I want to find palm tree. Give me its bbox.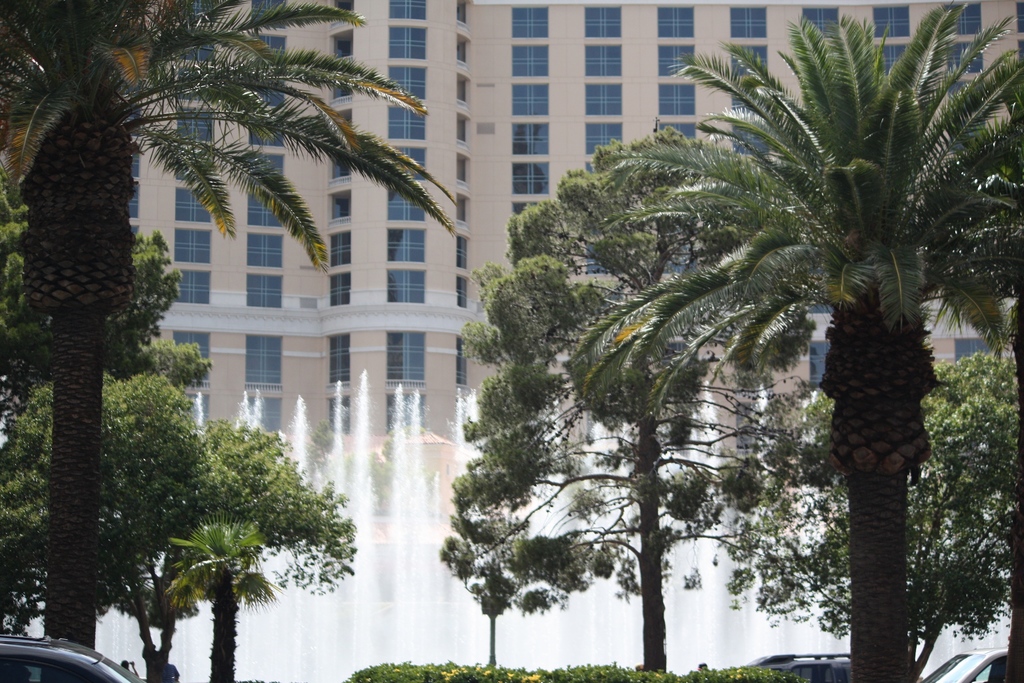
bbox(628, 0, 1023, 682).
